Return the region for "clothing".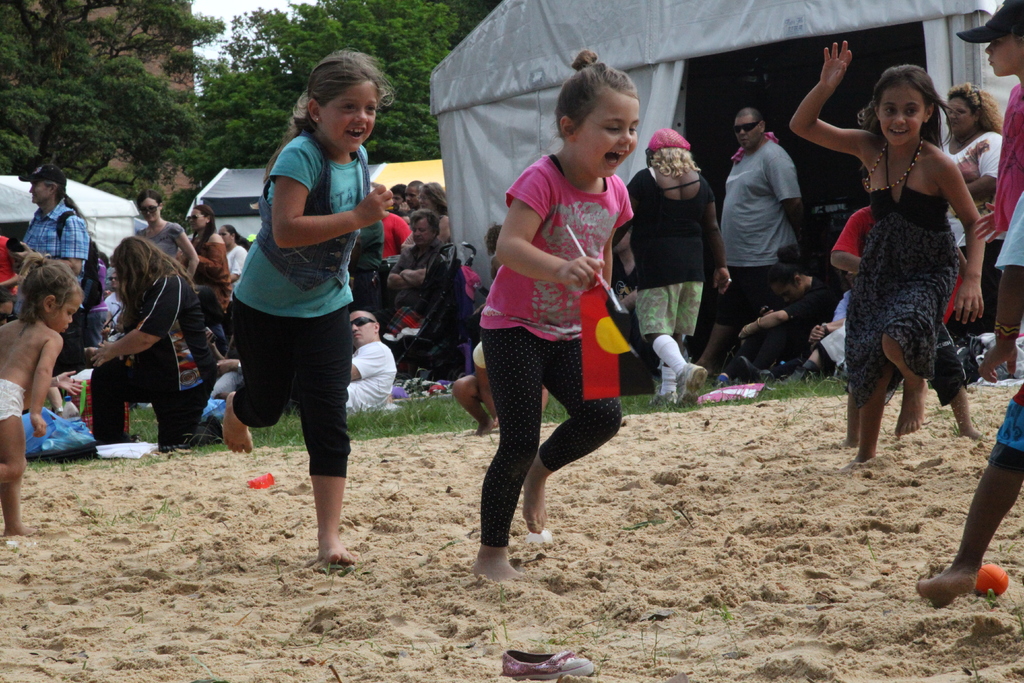
bbox(189, 230, 232, 305).
